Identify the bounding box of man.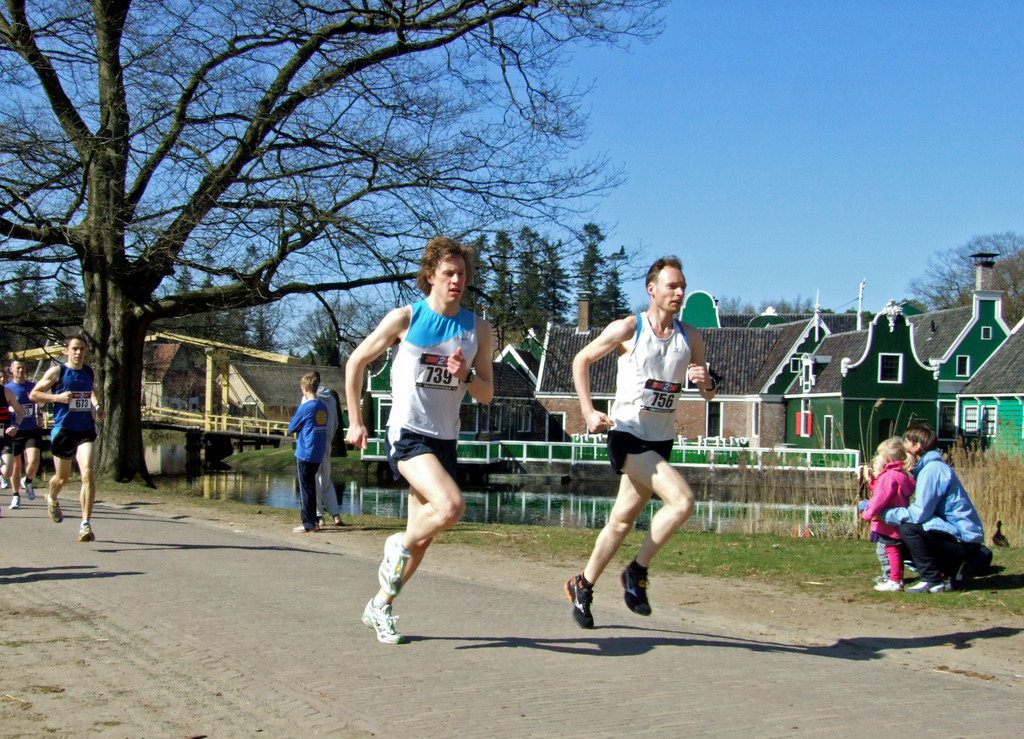
bbox=(573, 265, 719, 634).
